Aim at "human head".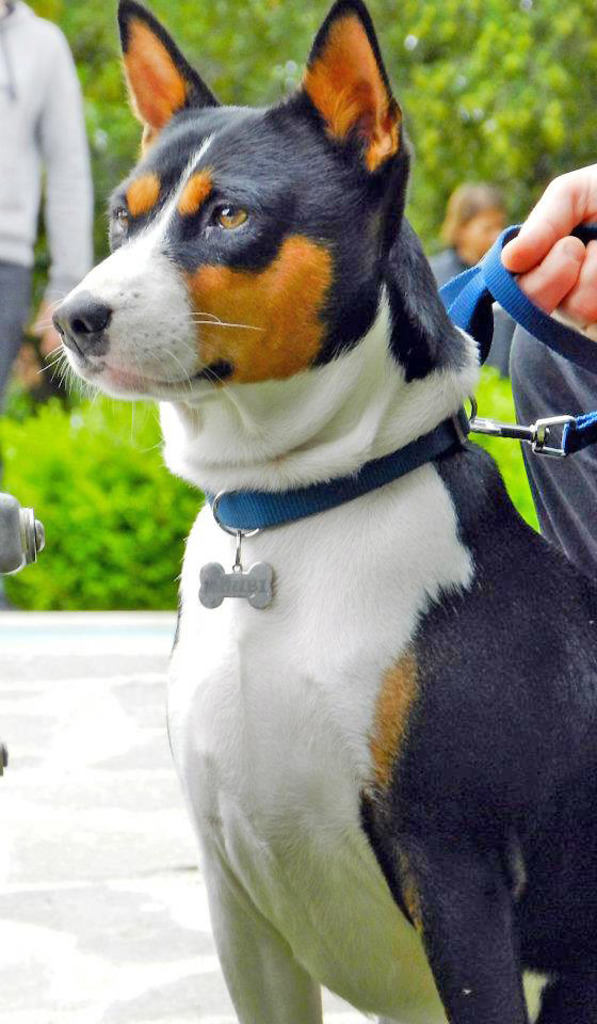
Aimed at <box>441,181,513,261</box>.
